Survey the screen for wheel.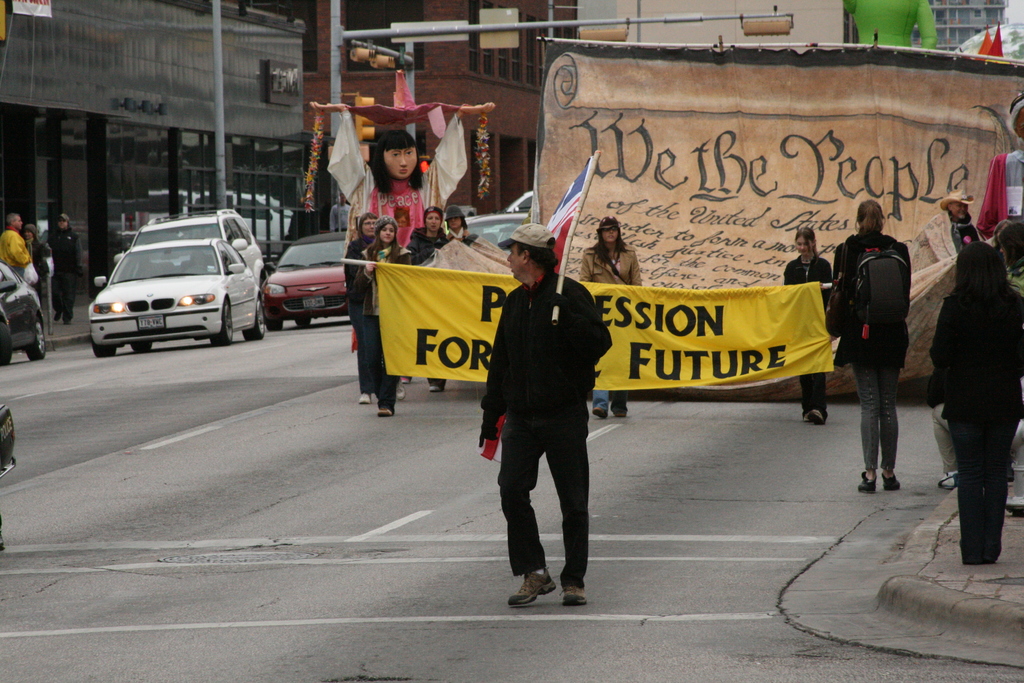
Survey found: pyautogui.locateOnScreen(240, 298, 265, 340).
